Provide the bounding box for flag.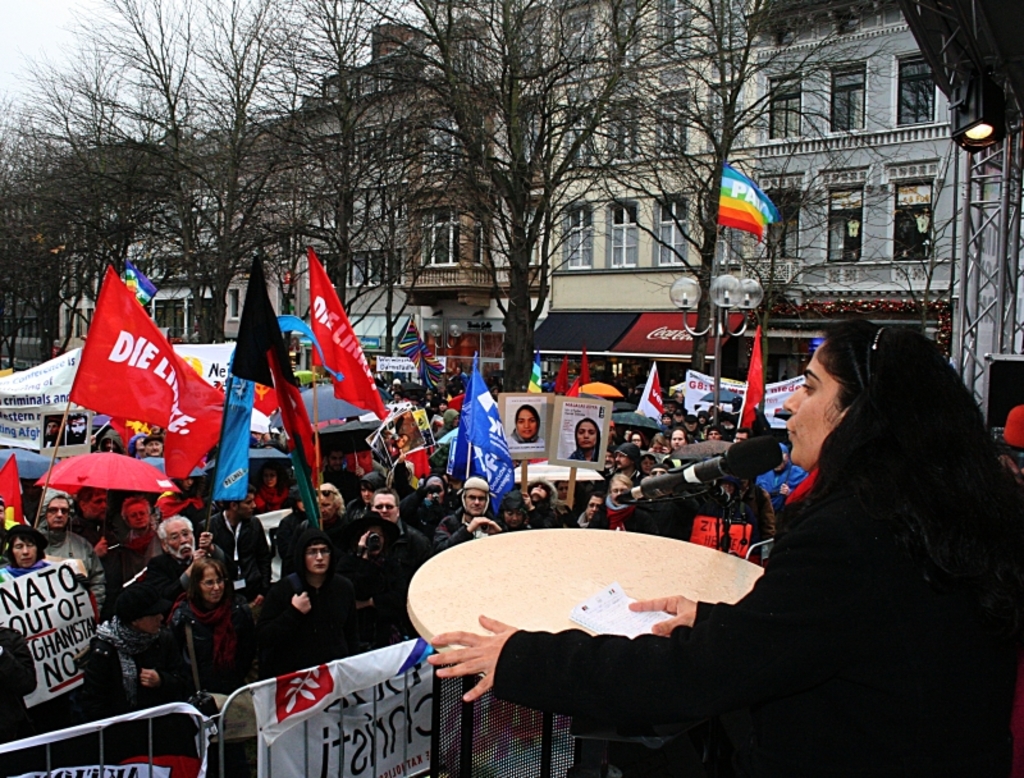
region(307, 248, 387, 418).
